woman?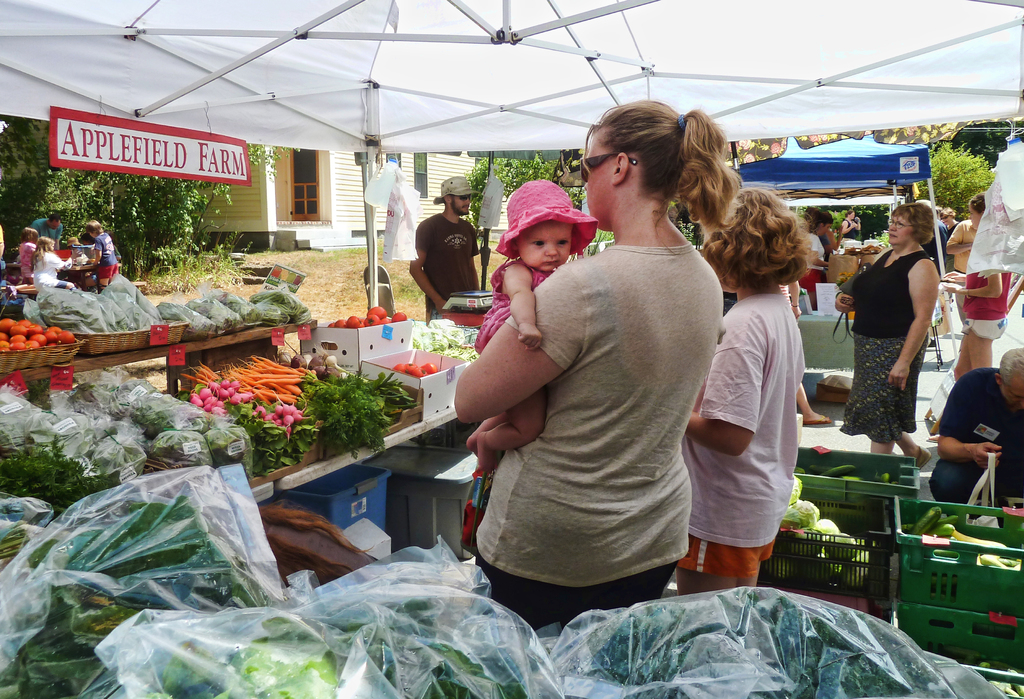
BBox(450, 103, 744, 627)
